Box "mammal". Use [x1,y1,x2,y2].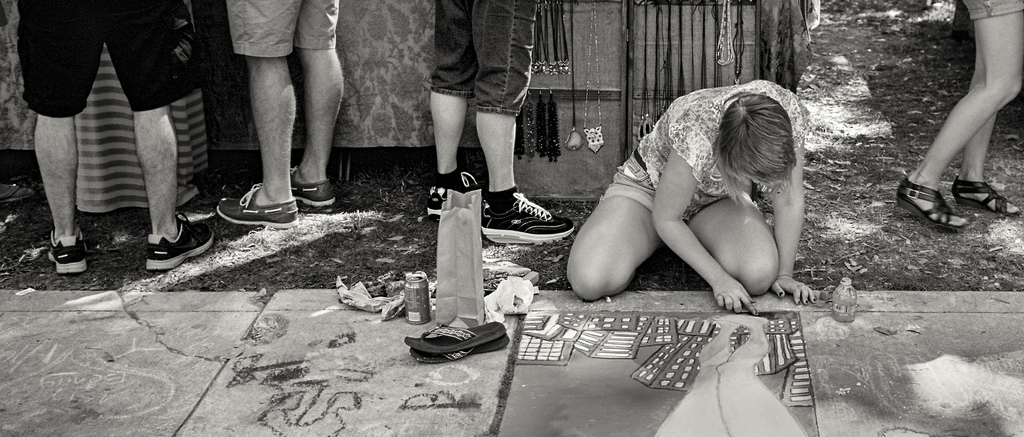
[897,0,1023,234].
